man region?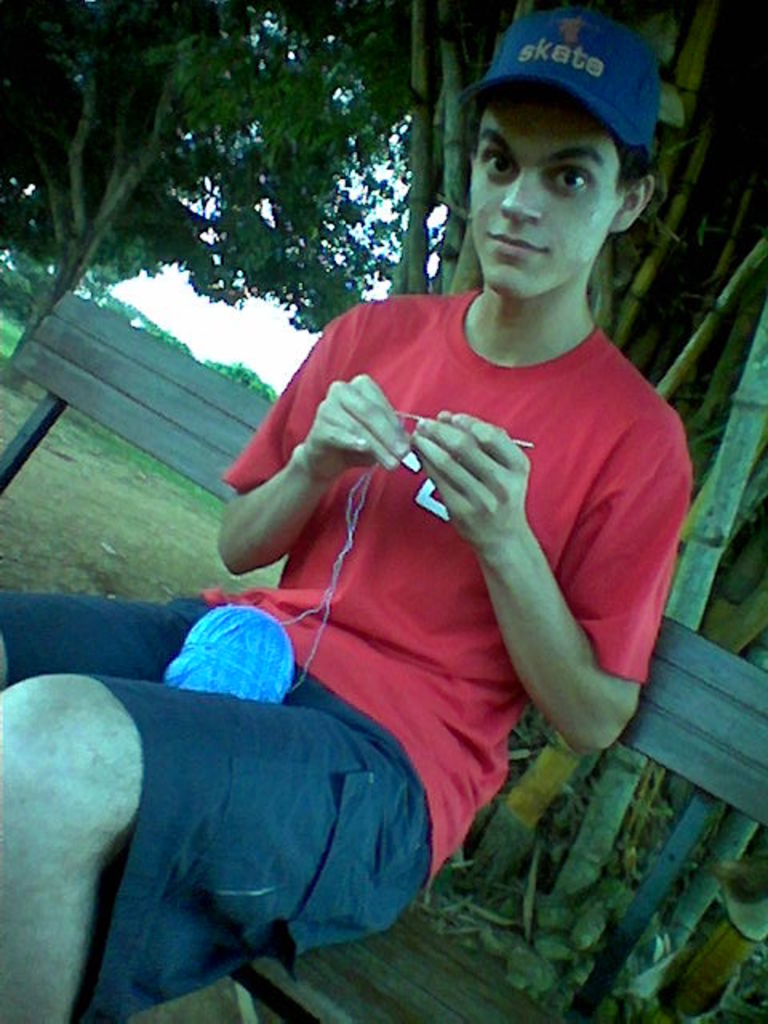
box(0, 6, 696, 1022)
